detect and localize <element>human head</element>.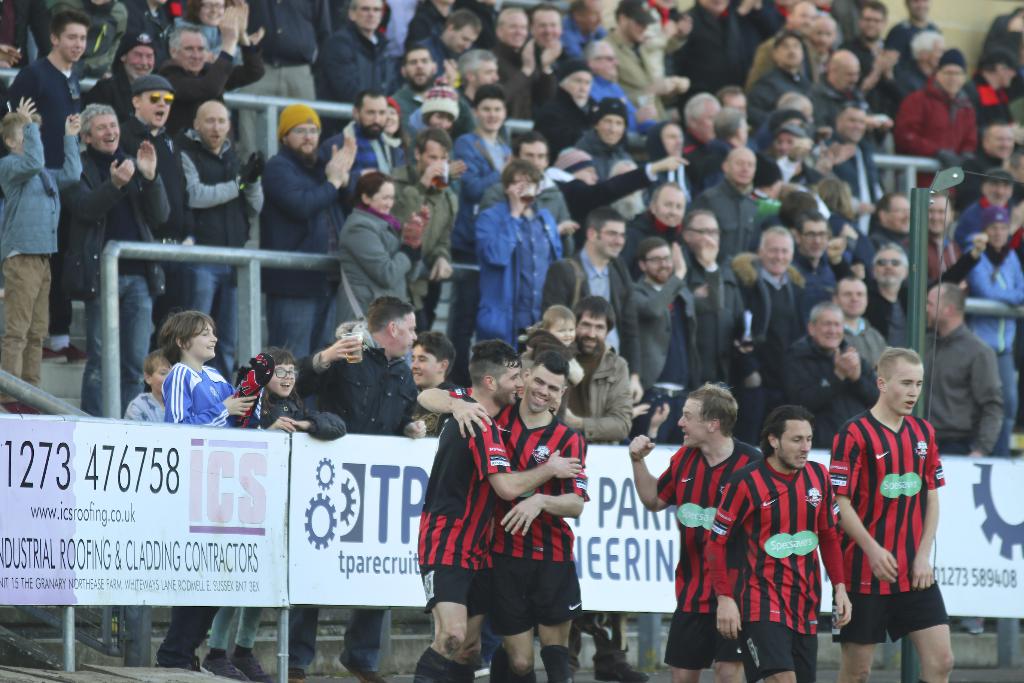
Localized at BBox(683, 213, 719, 256).
